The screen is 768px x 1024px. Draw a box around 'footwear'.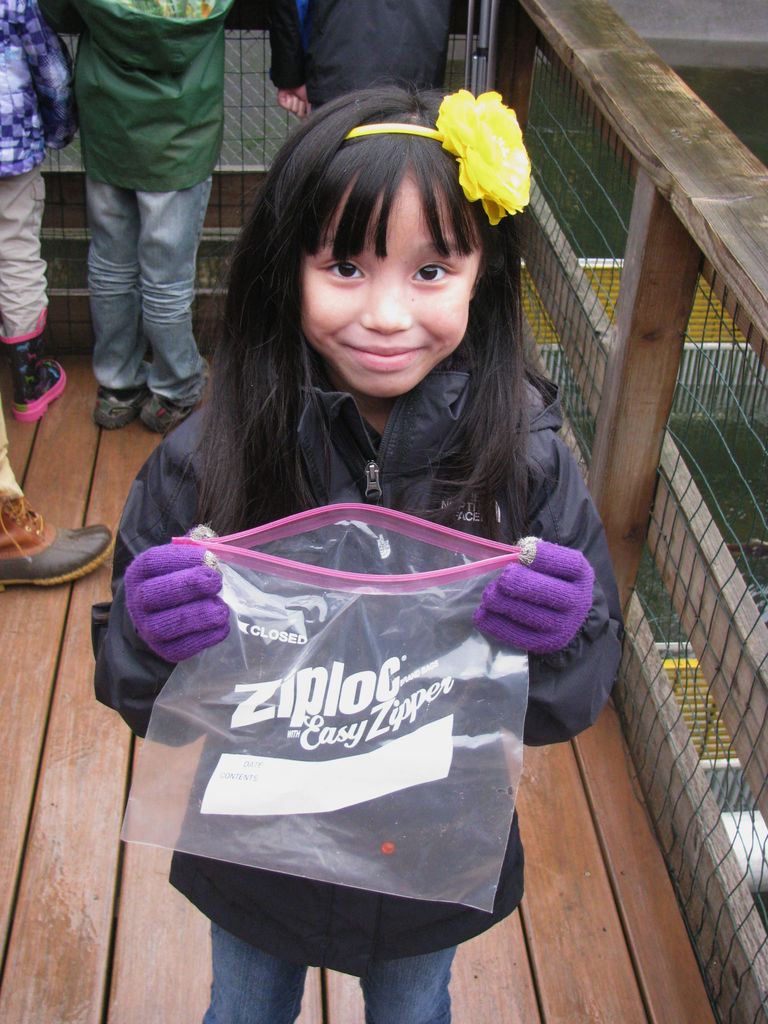
(15, 355, 71, 424).
